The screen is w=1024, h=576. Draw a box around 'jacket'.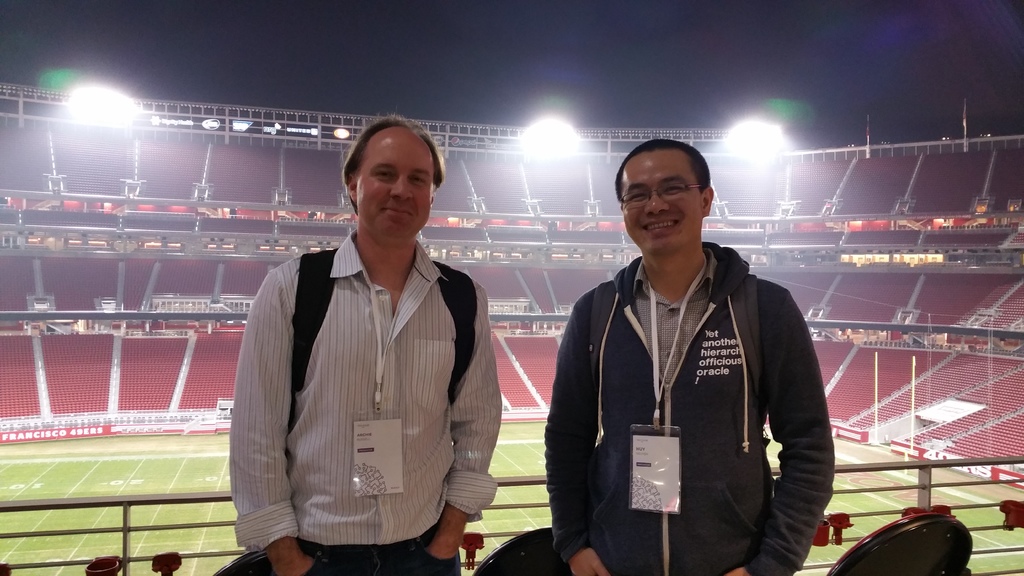
box(531, 244, 846, 575).
